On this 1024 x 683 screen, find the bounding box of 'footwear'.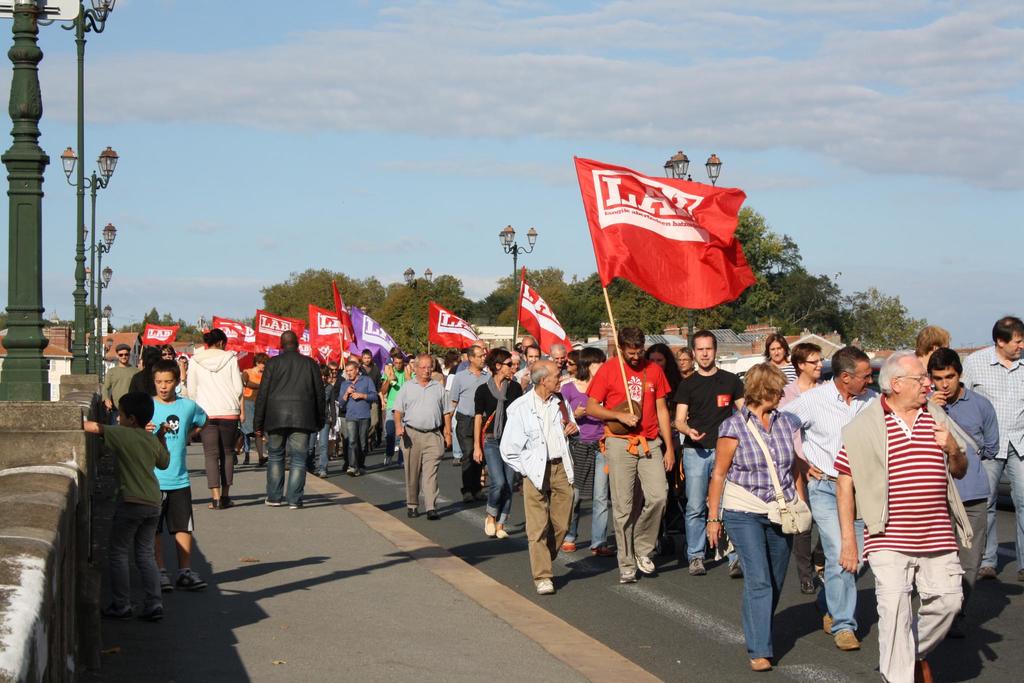
Bounding box: <bbox>586, 541, 611, 561</bbox>.
